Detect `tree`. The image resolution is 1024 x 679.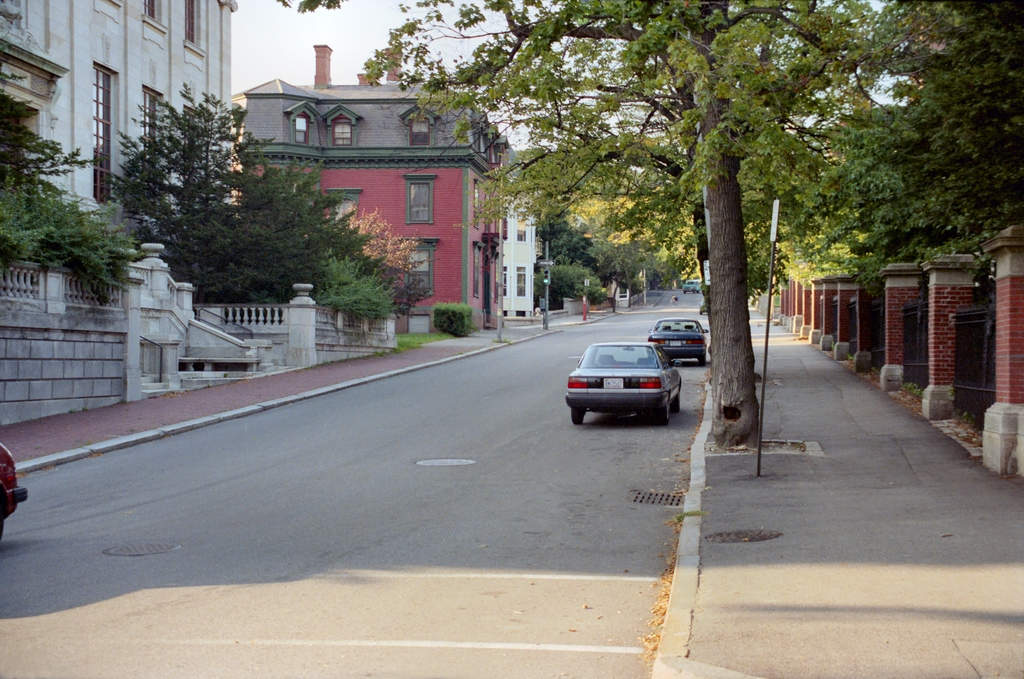
(776,0,1023,271).
